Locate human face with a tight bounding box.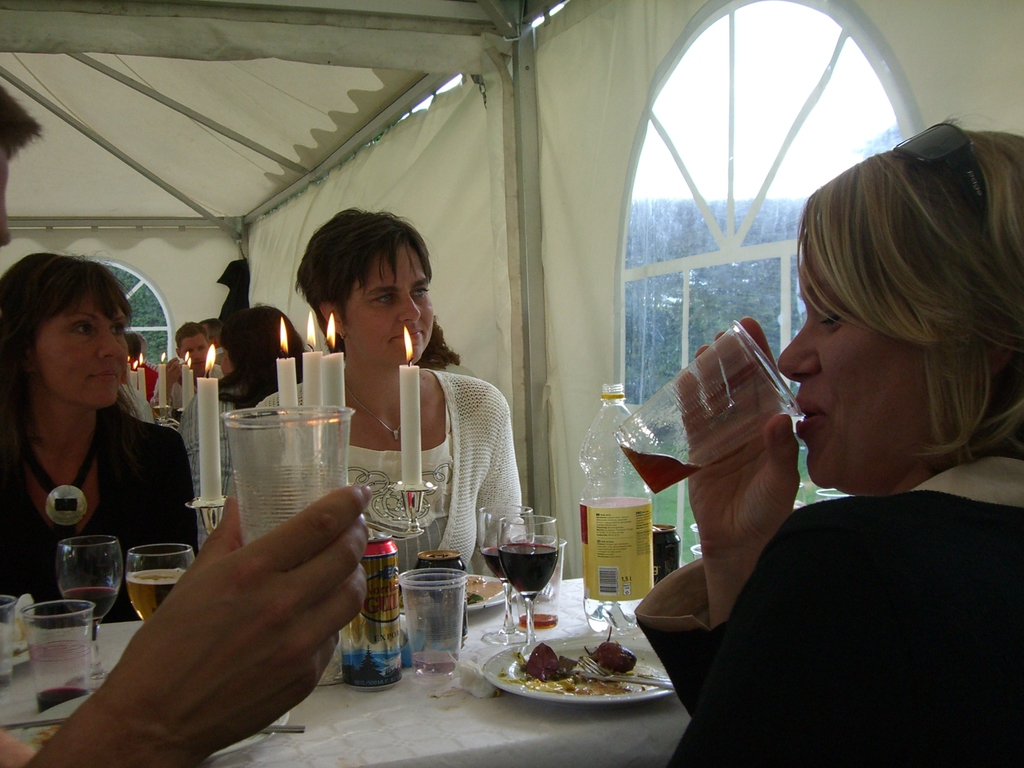
region(35, 289, 130, 408).
